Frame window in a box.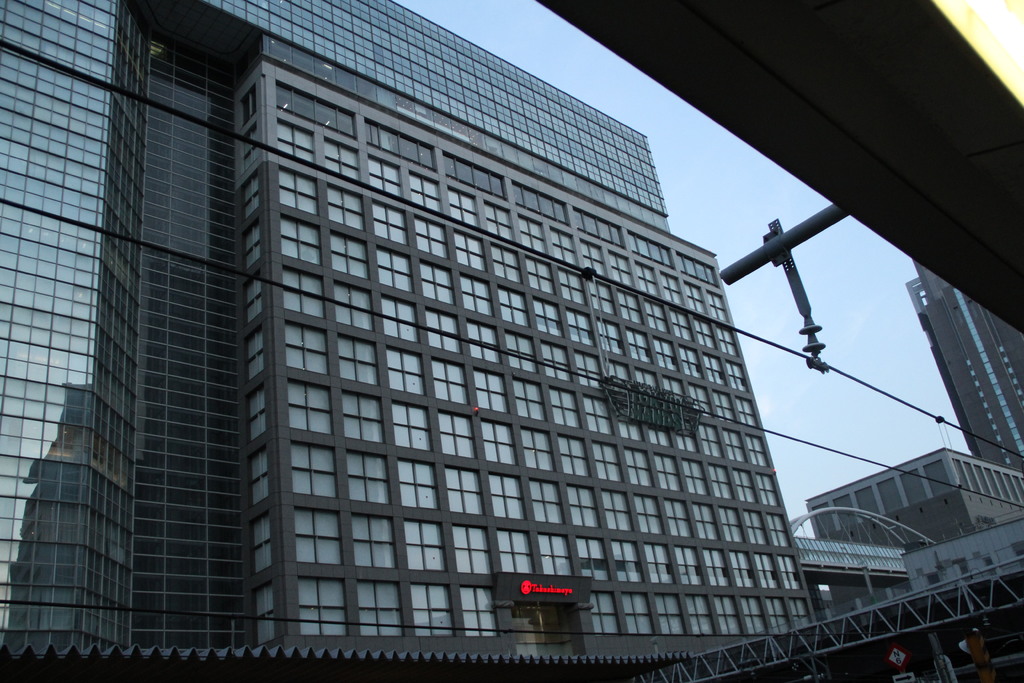
region(414, 173, 444, 215).
